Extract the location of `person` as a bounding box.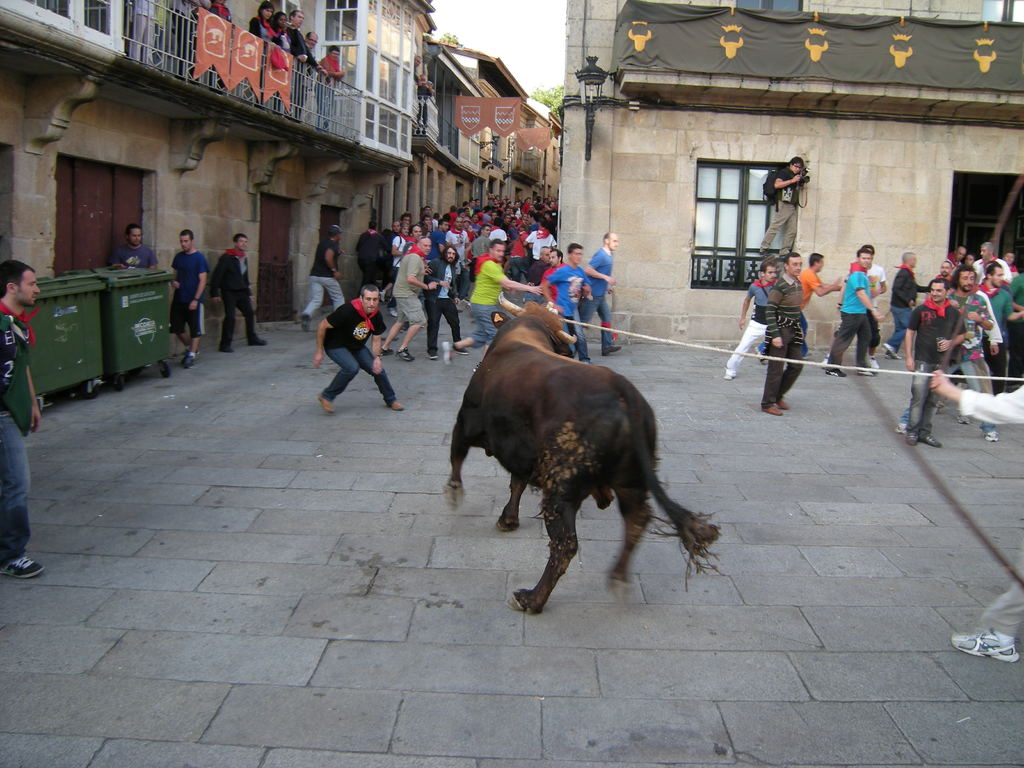
<bbox>0, 257, 42, 579</bbox>.
